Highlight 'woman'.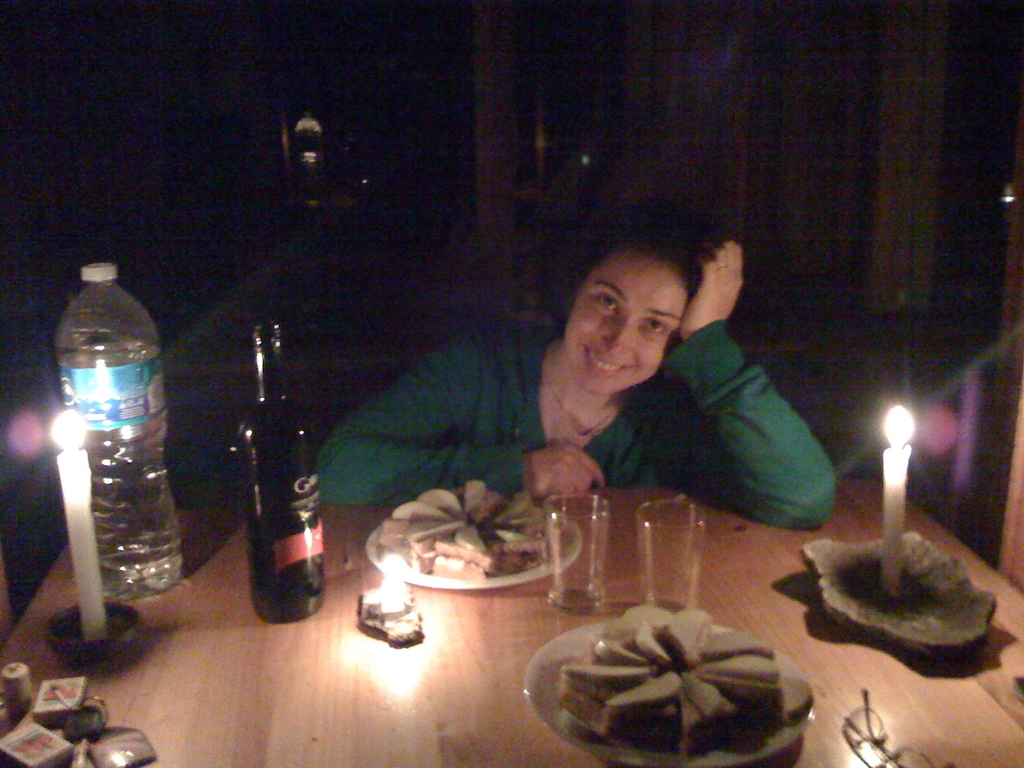
Highlighted region: bbox=[463, 225, 776, 552].
